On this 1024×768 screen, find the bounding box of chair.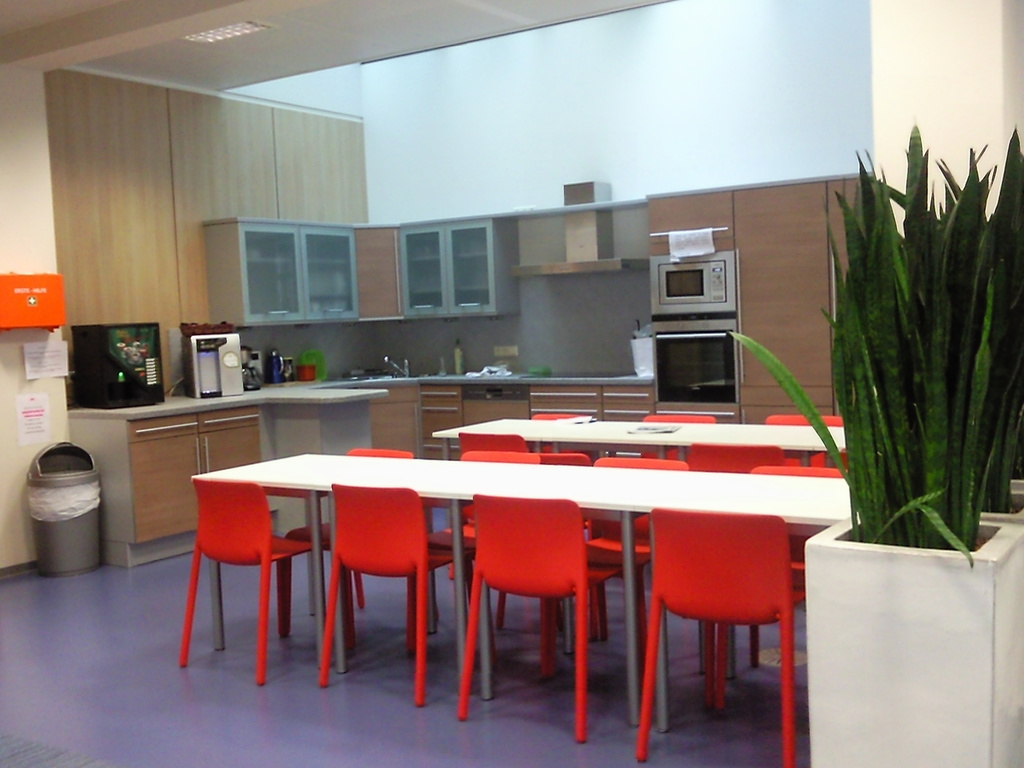
Bounding box: pyautogui.locateOnScreen(277, 448, 416, 657).
